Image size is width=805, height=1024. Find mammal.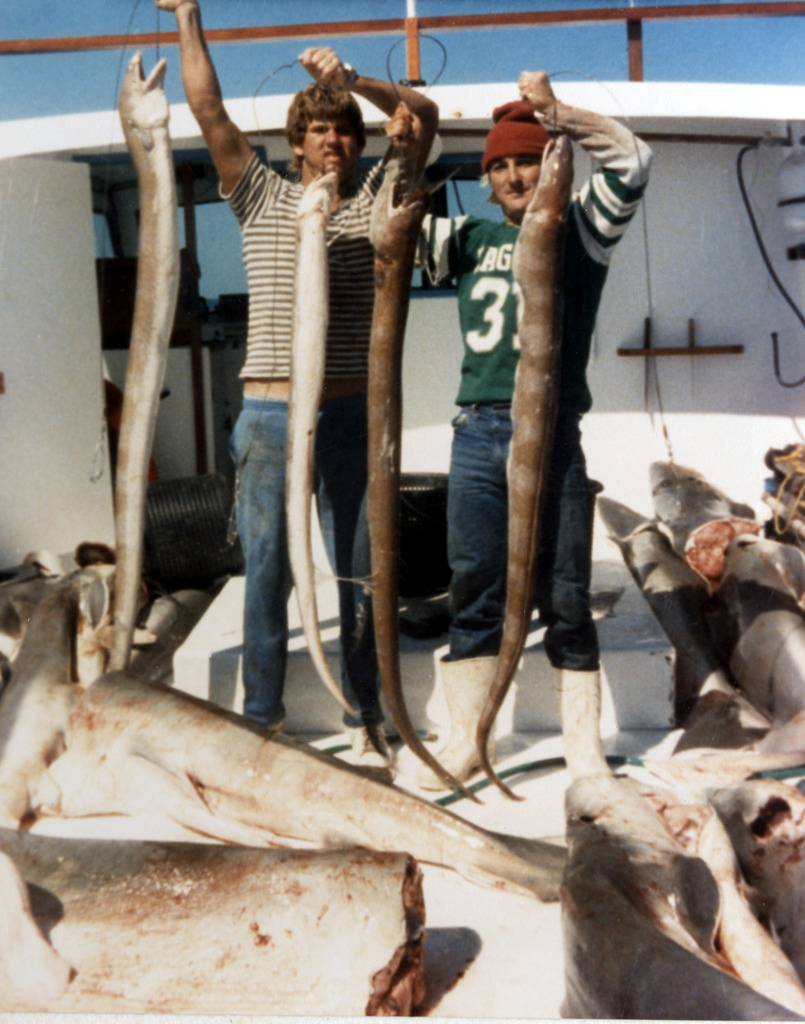
447, 24, 662, 813.
